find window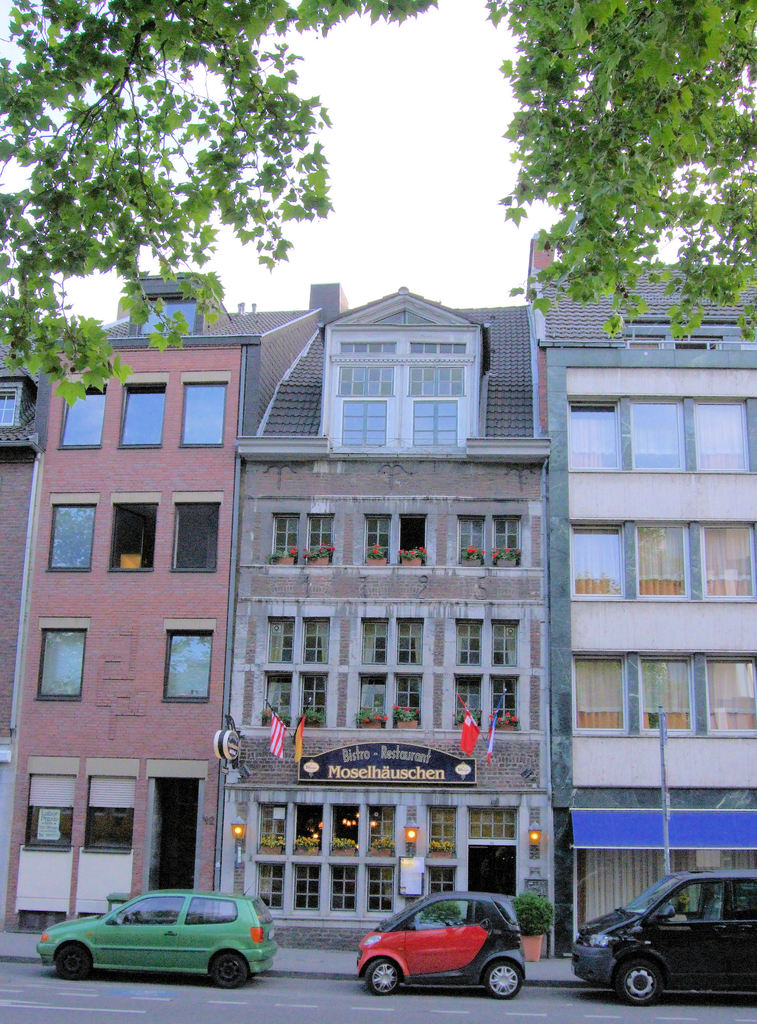
(left=257, top=862, right=285, bottom=909)
